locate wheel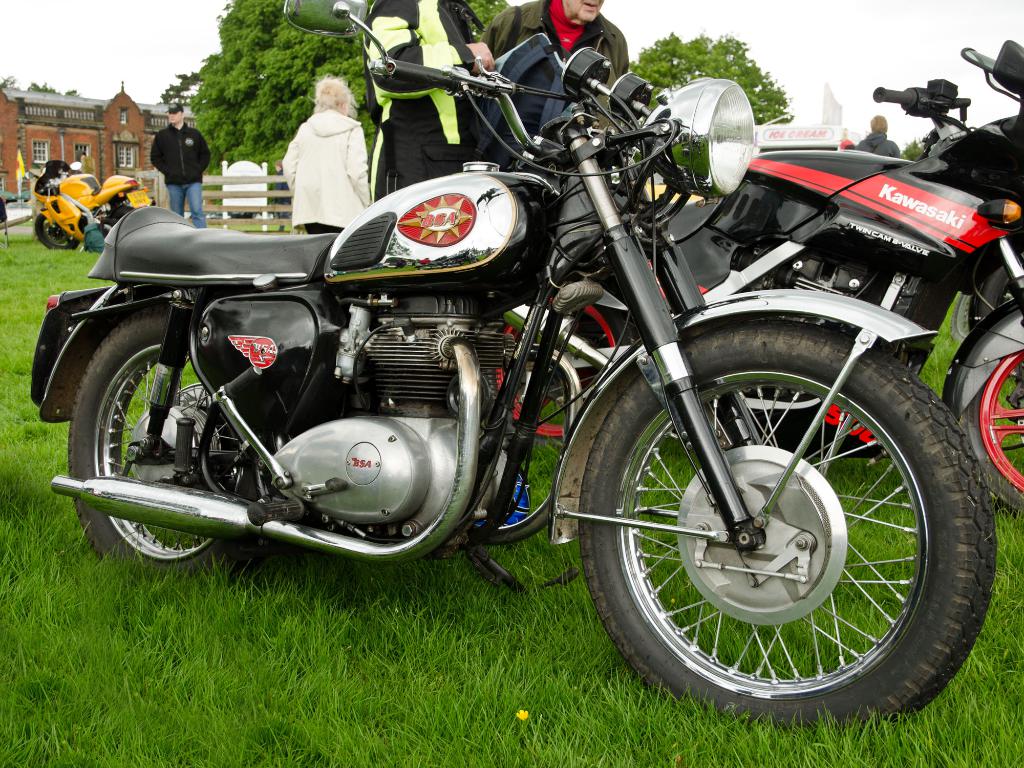
crop(27, 212, 79, 260)
